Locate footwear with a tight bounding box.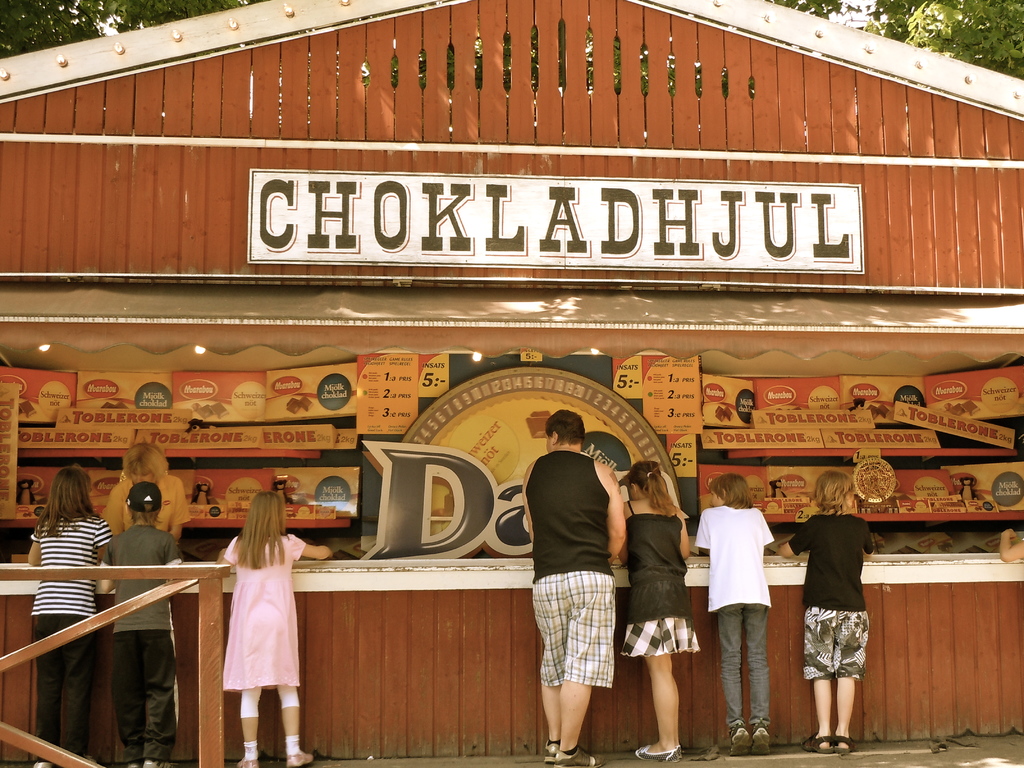
bbox=(229, 748, 259, 767).
